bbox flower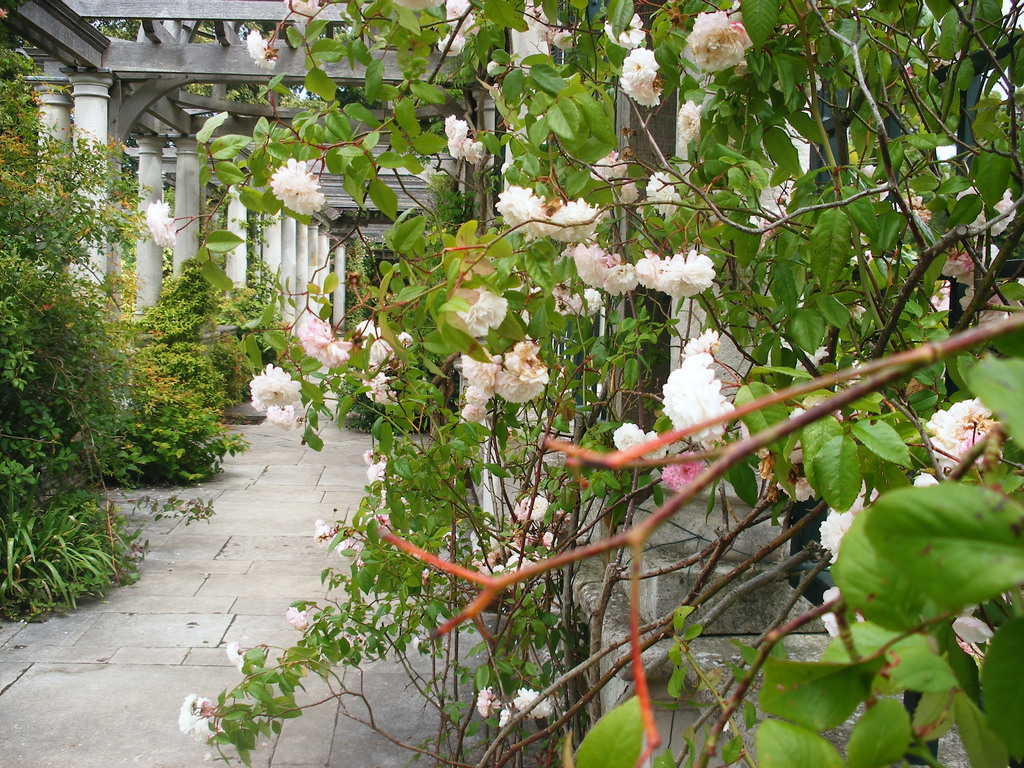
bbox=(552, 29, 579, 52)
